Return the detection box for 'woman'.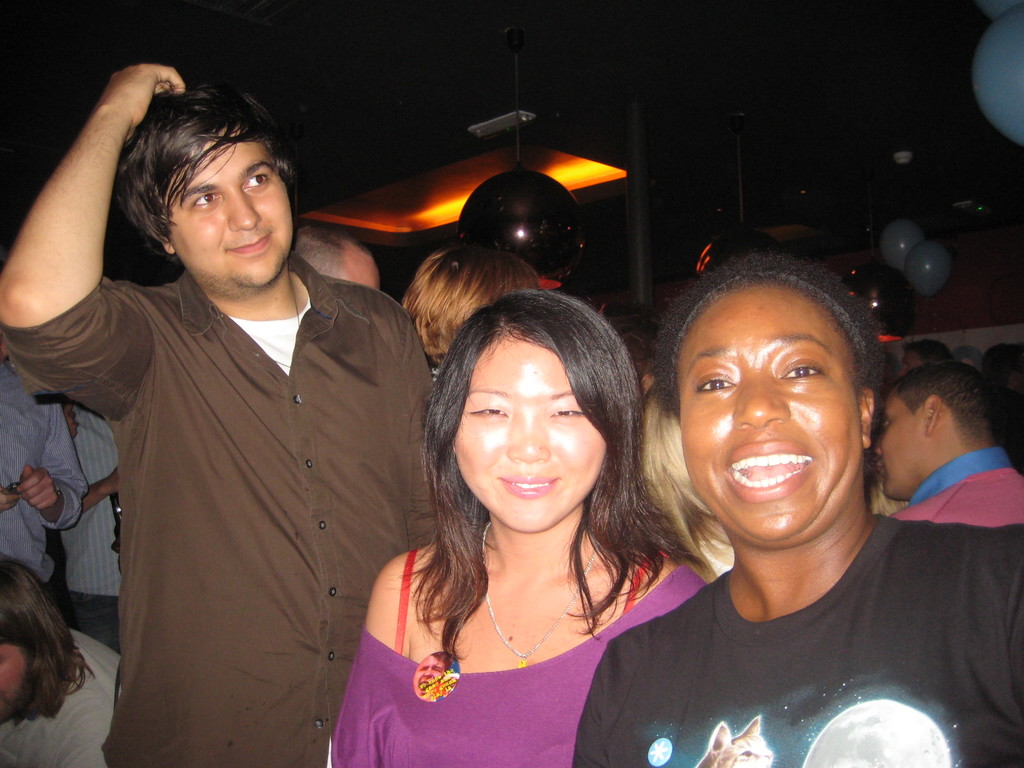
x1=338 y1=262 x2=704 y2=753.
